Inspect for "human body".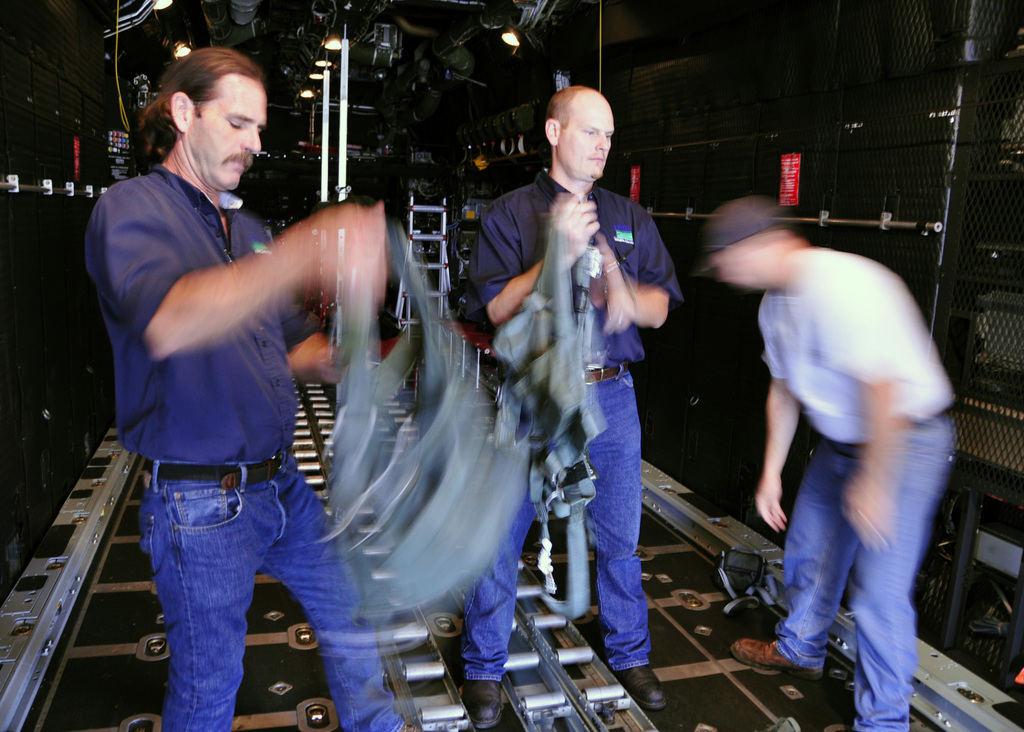
Inspection: <region>716, 170, 963, 682</region>.
